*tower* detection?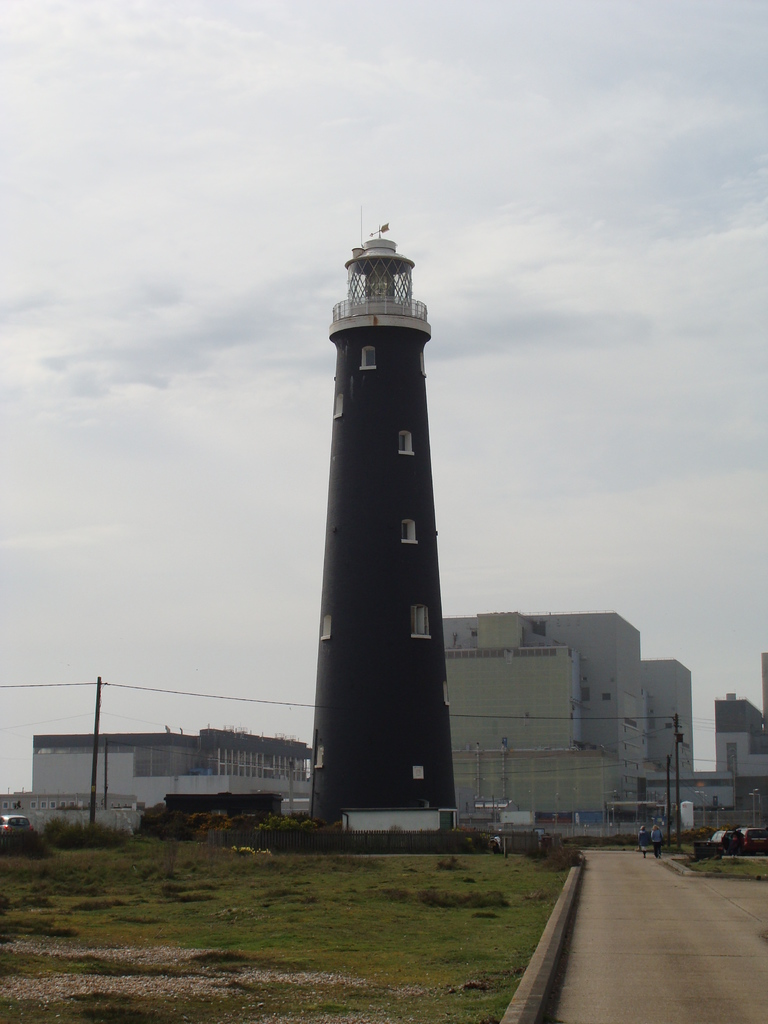
312 209 469 741
